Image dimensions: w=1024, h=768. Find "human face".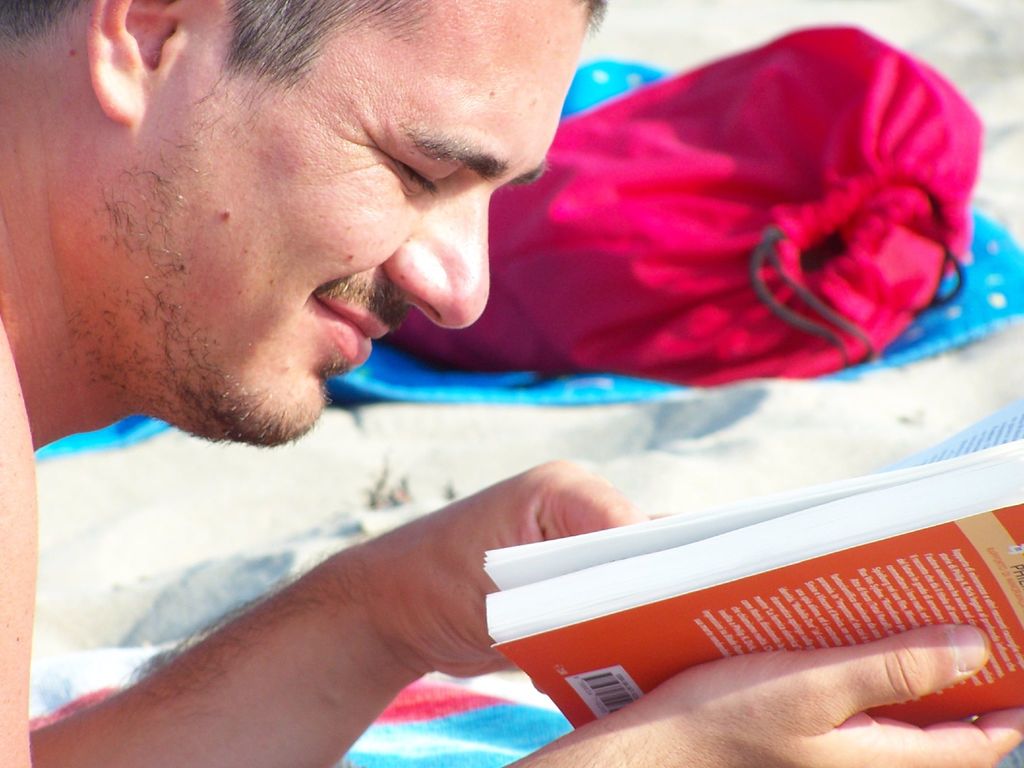
138, 0, 588, 445.
